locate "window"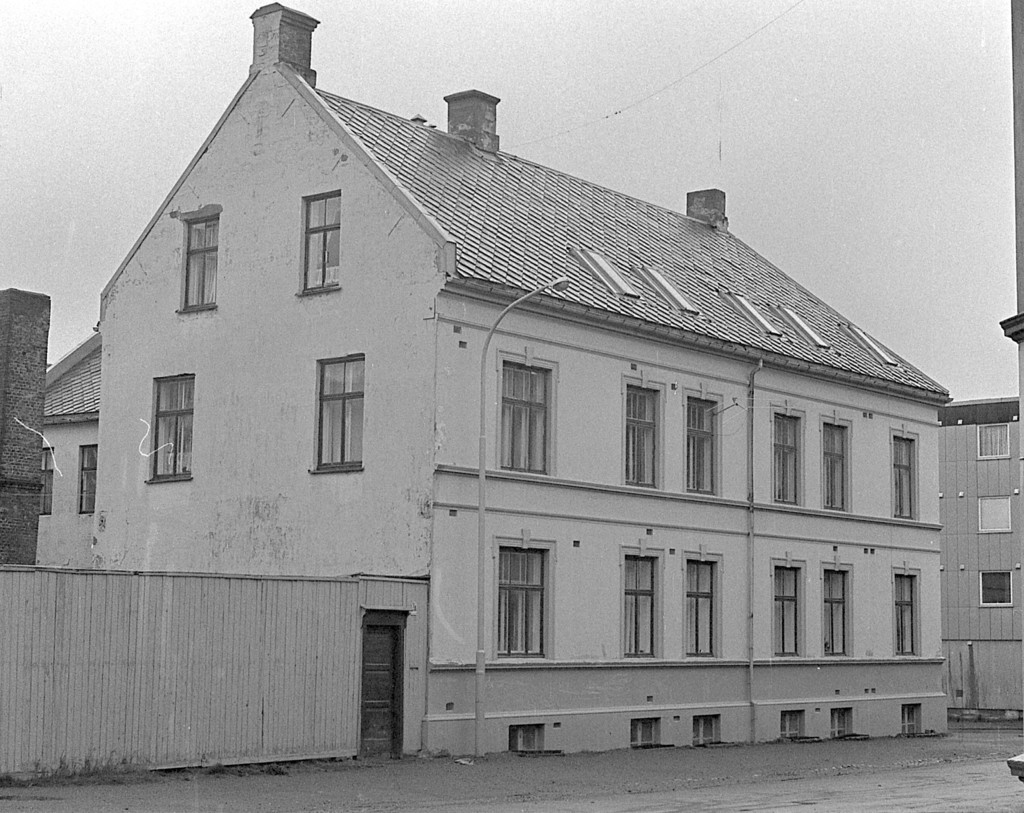
bbox=(685, 392, 718, 499)
